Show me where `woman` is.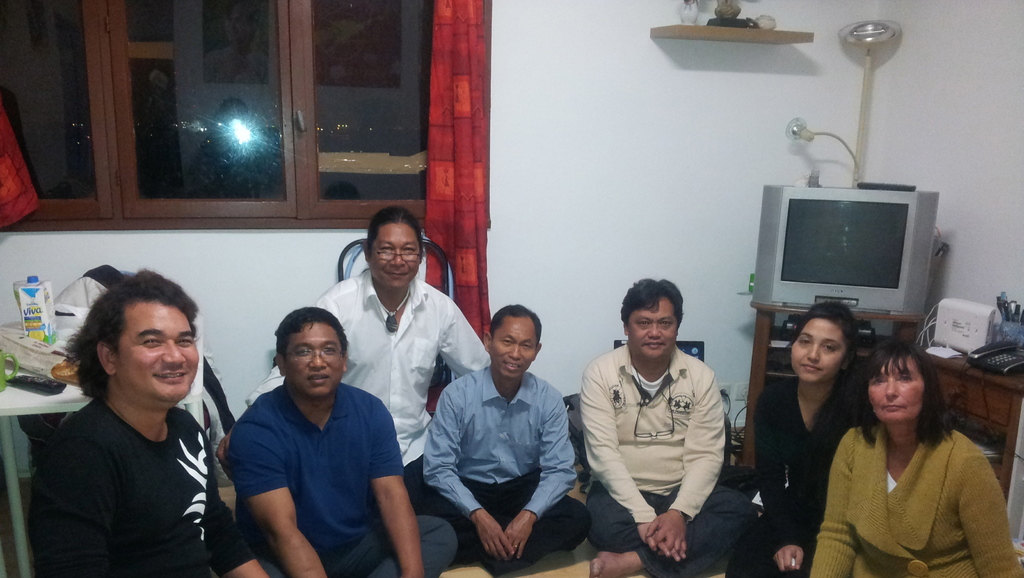
`woman` is at [808, 324, 1004, 575].
